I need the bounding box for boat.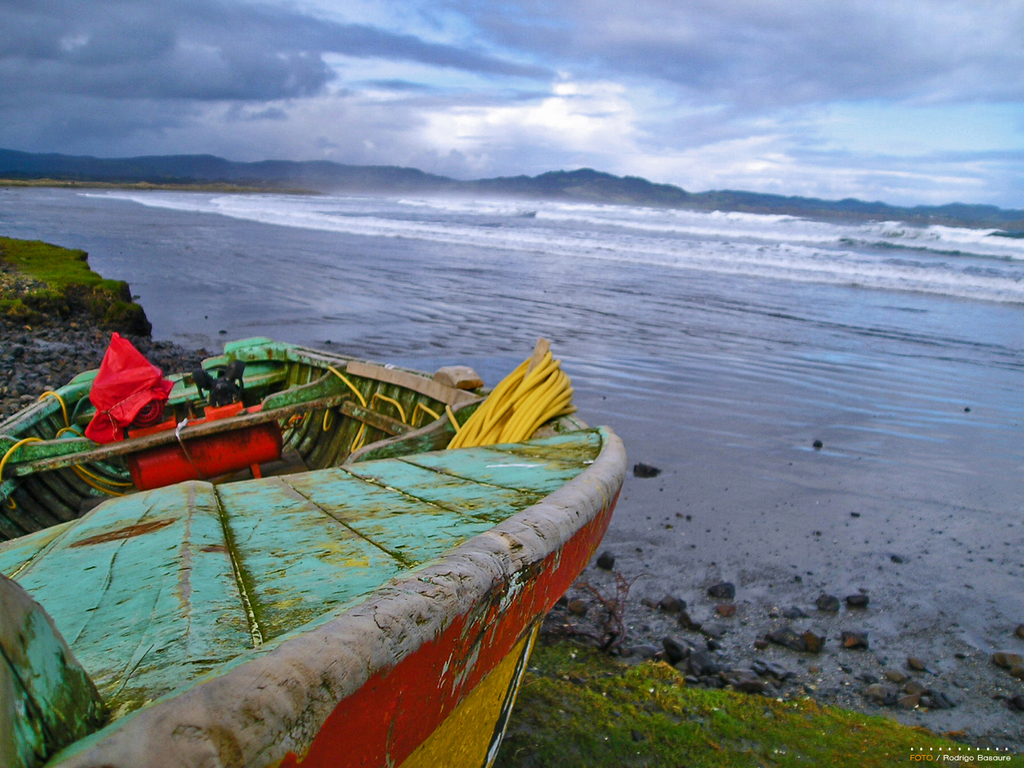
Here it is: box=[0, 326, 485, 539].
